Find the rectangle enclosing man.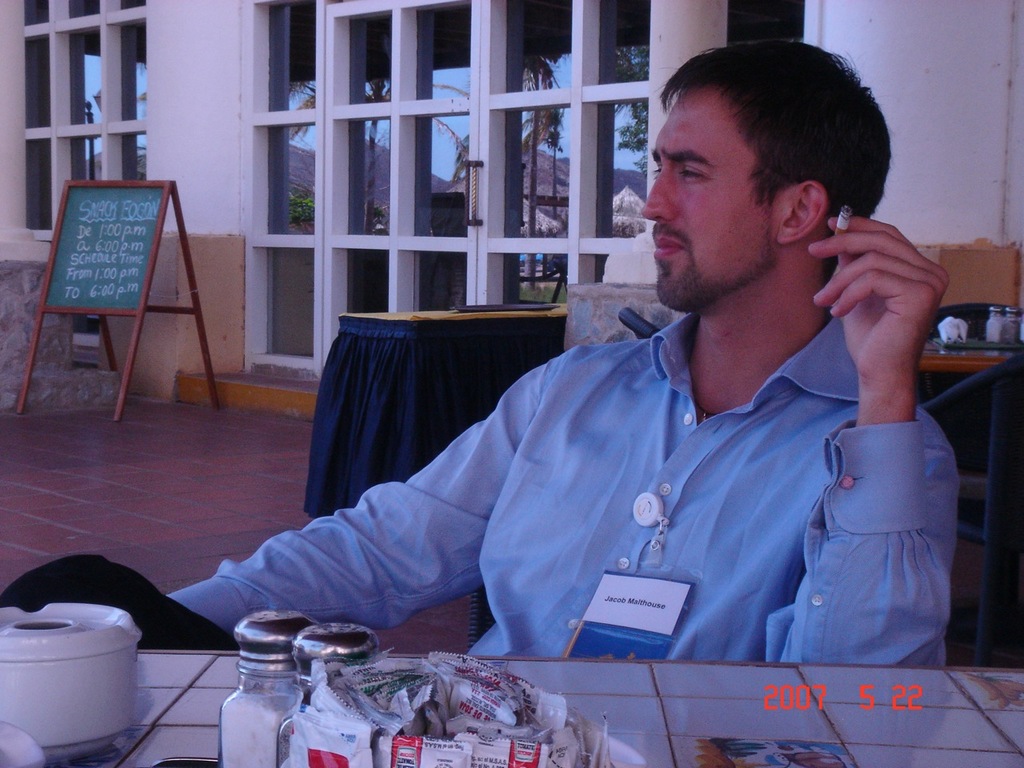
0, 35, 966, 669.
